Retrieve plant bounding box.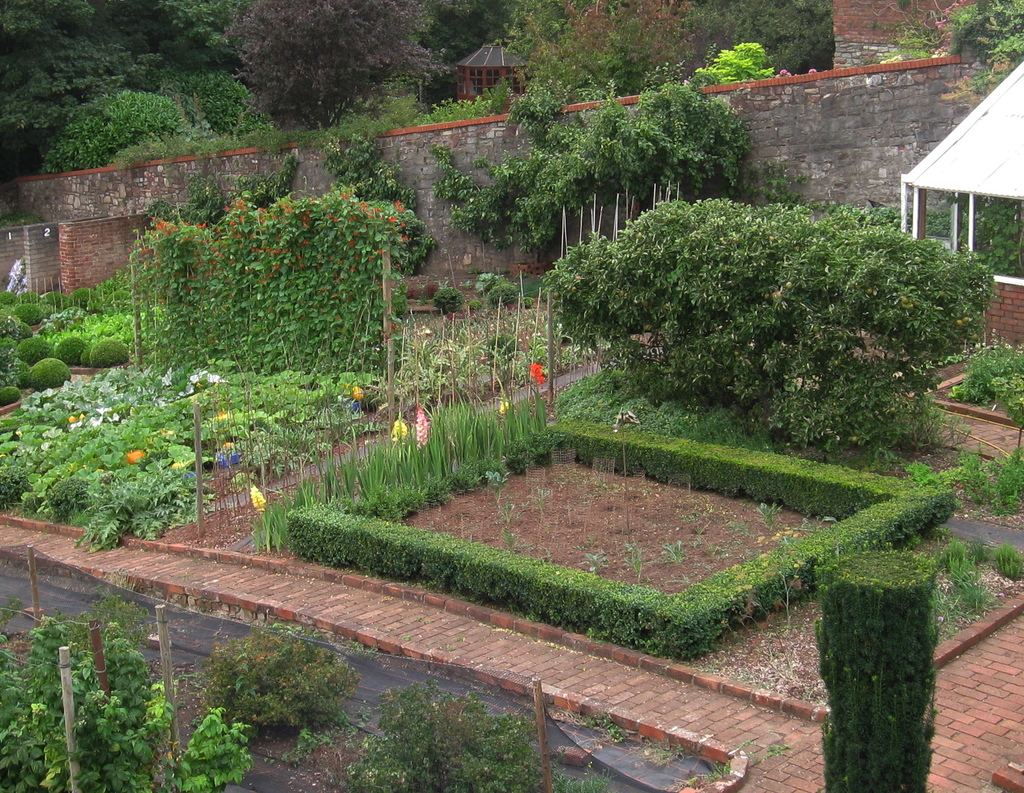
Bounding box: (left=116, top=186, right=429, bottom=376).
